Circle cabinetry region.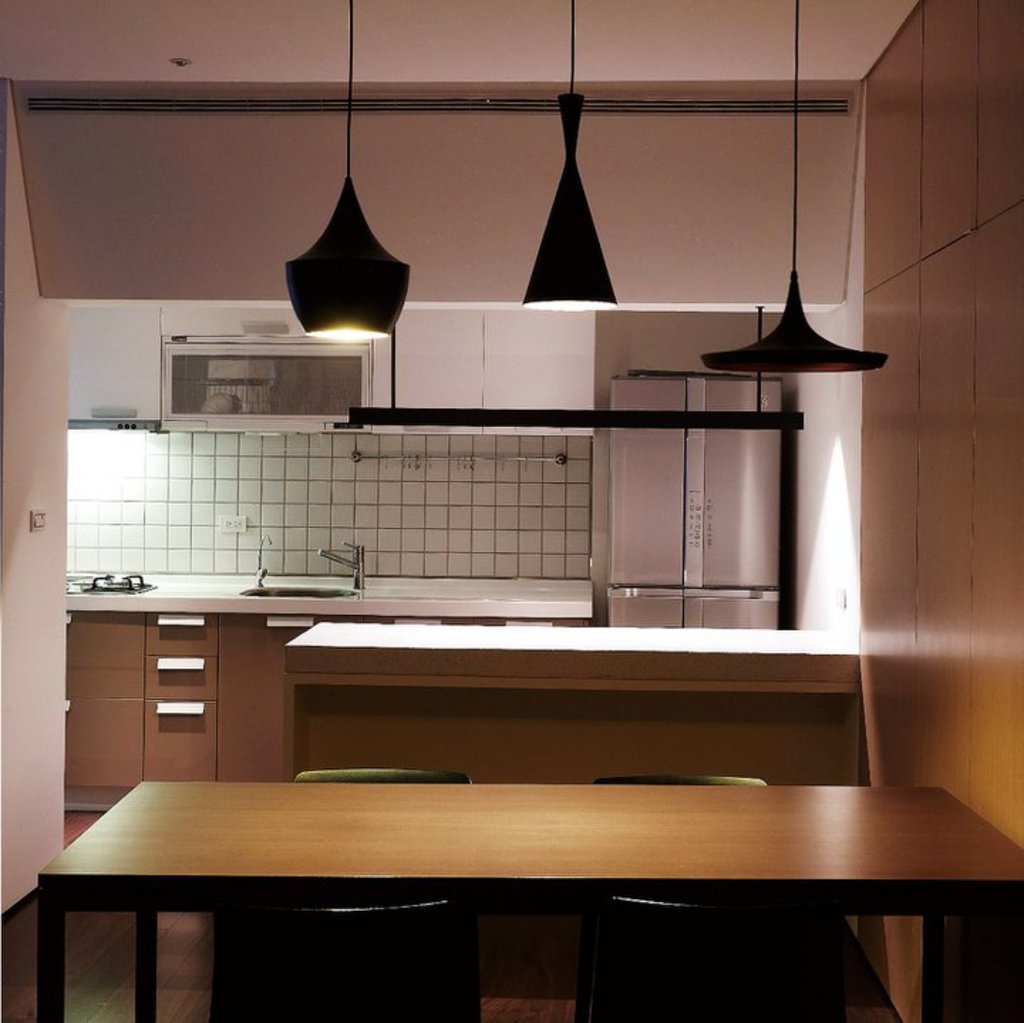
Region: BBox(606, 364, 796, 630).
